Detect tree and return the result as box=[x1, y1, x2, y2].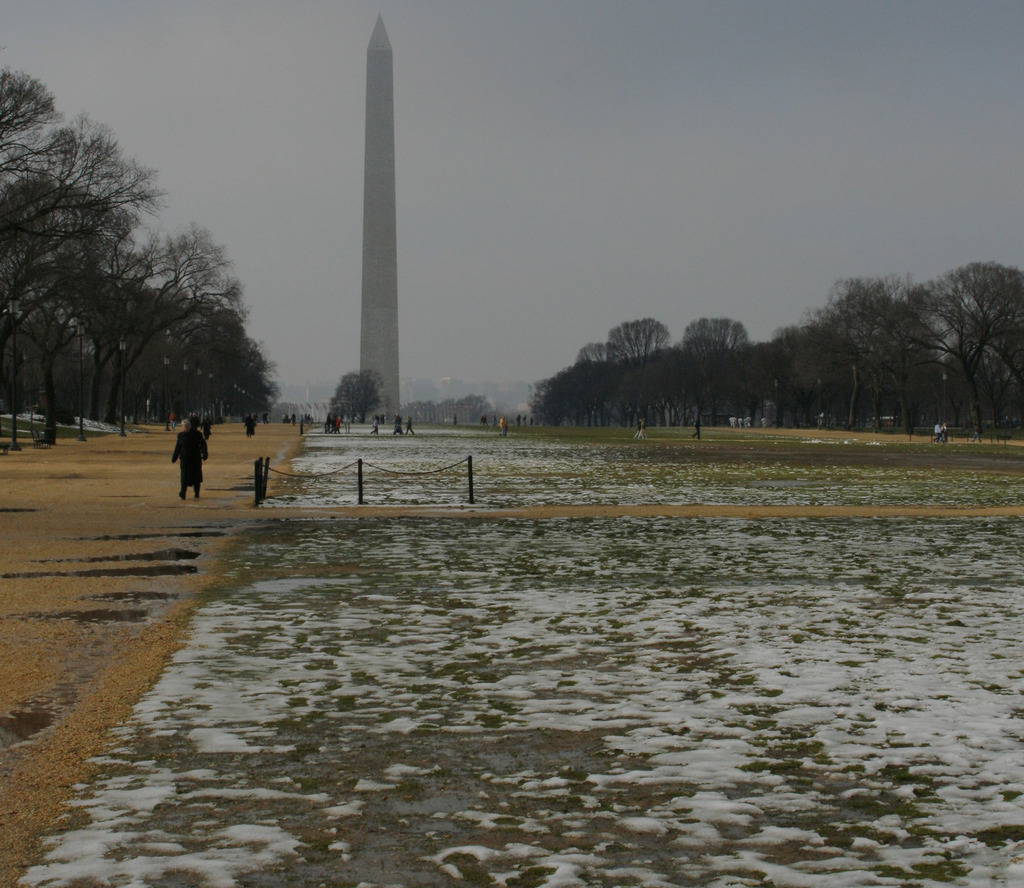
box=[335, 367, 382, 426].
